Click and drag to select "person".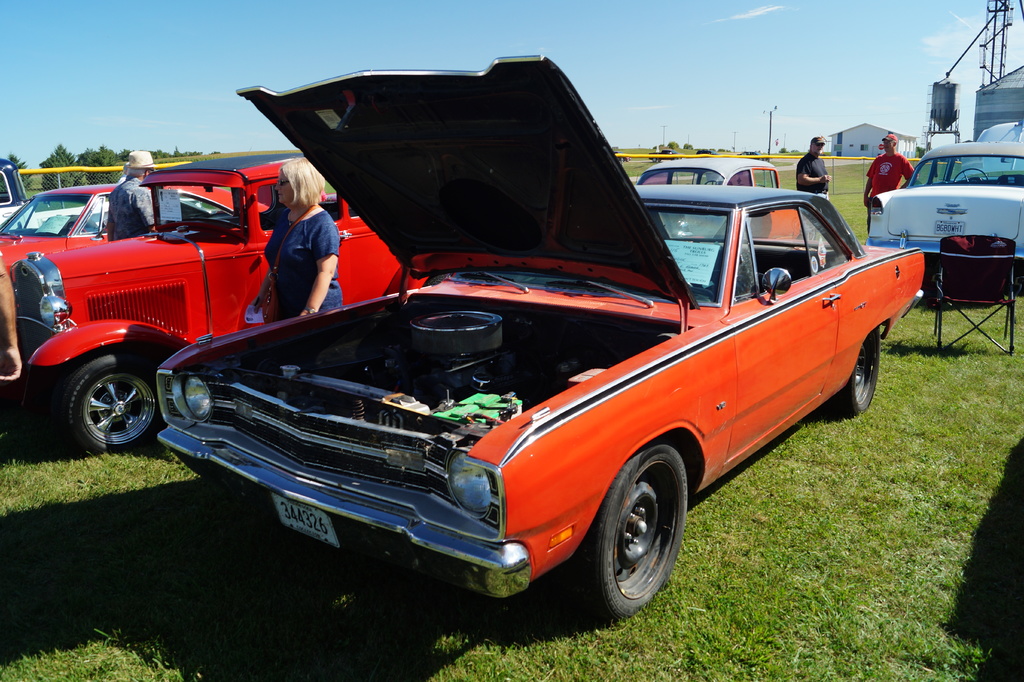
Selection: <region>0, 245, 25, 385</region>.
